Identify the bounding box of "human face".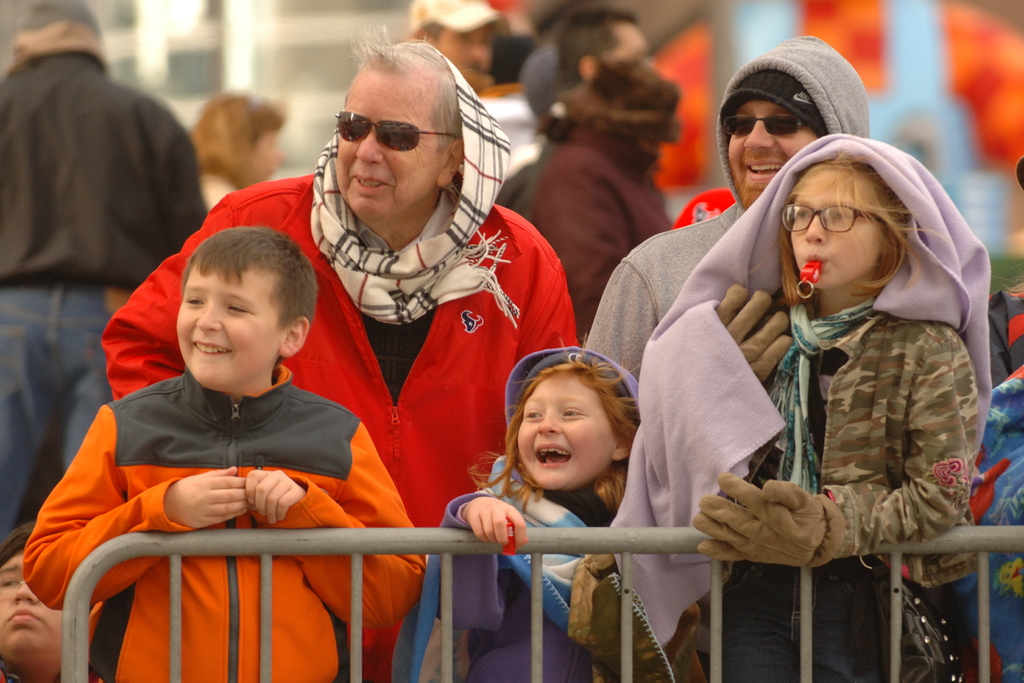
rect(719, 101, 817, 208).
